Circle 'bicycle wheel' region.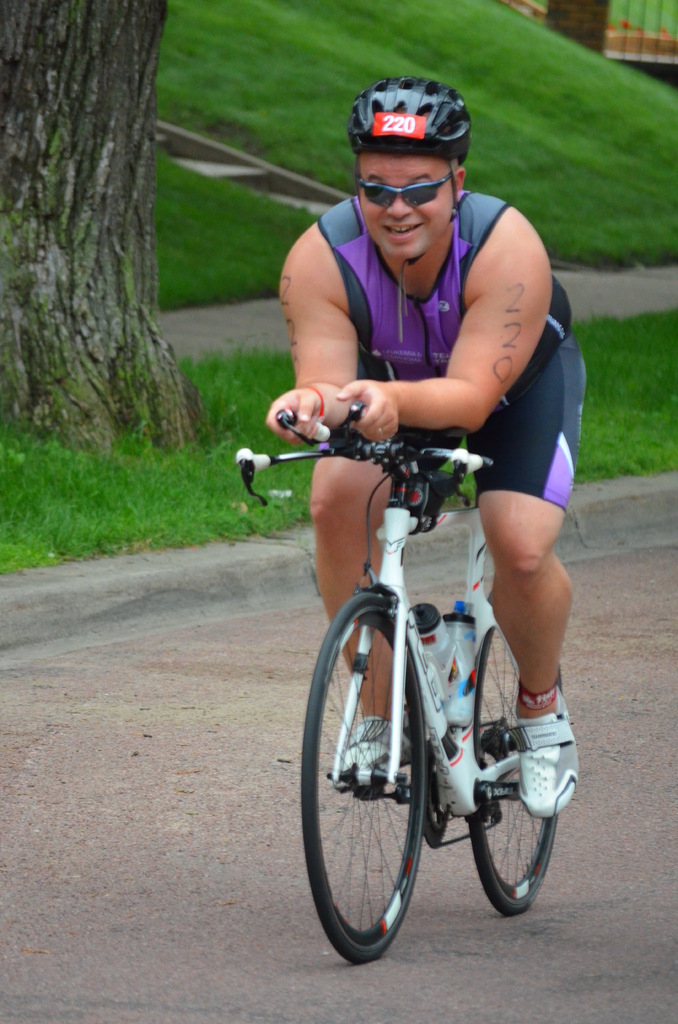
Region: [left=471, top=622, right=558, bottom=916].
